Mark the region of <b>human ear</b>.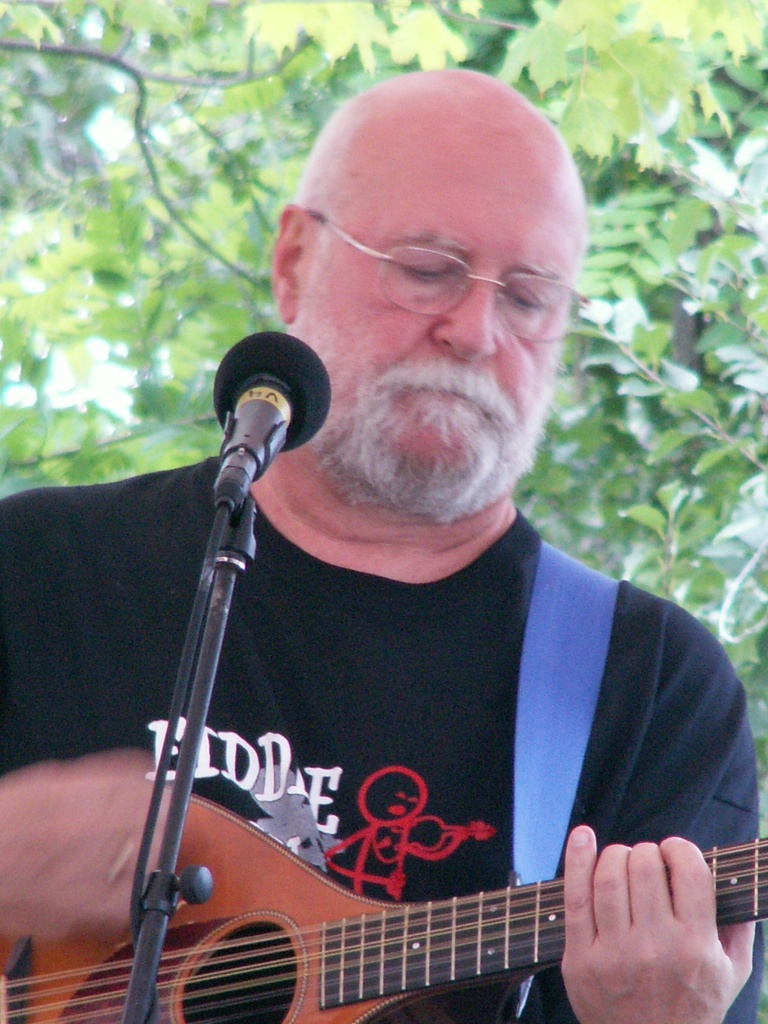
Region: <box>269,200,314,319</box>.
